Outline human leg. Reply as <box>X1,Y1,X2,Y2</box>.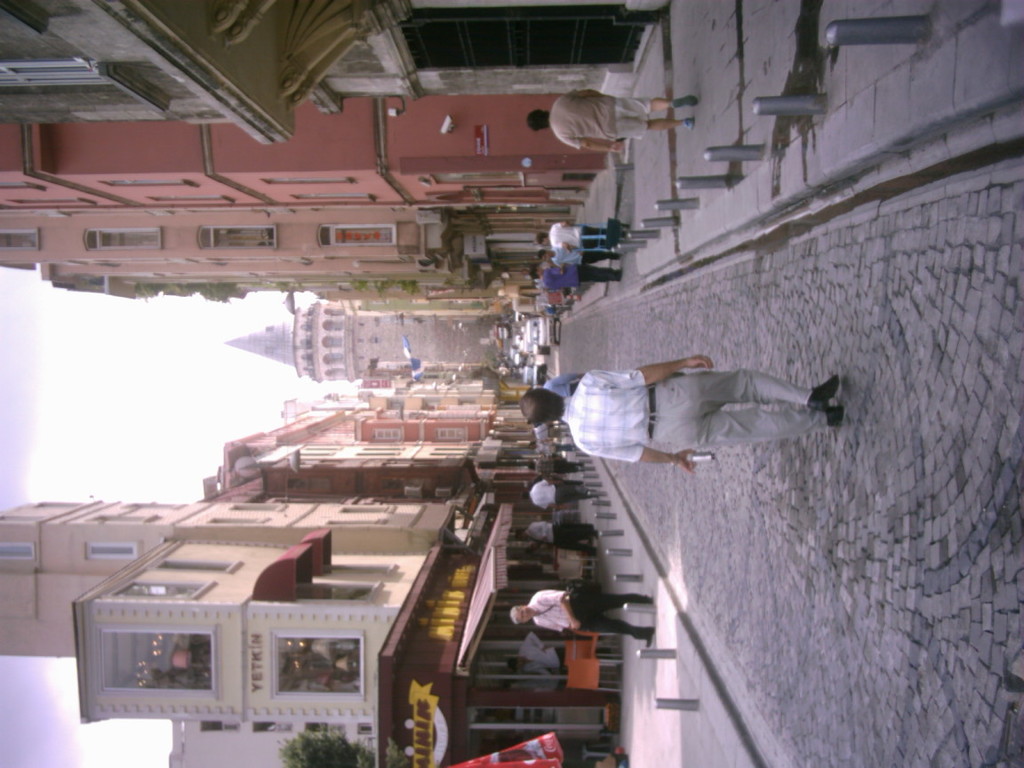
<box>602,99,697,119</box>.
